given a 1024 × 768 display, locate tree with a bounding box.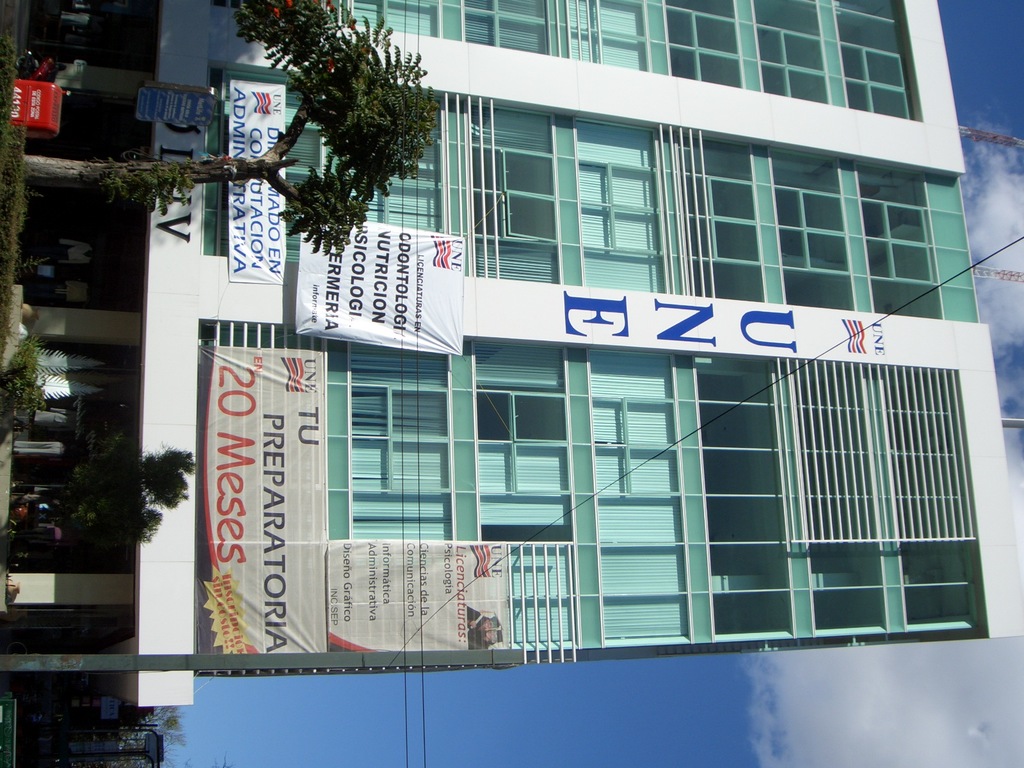
Located: locate(0, 429, 189, 545).
